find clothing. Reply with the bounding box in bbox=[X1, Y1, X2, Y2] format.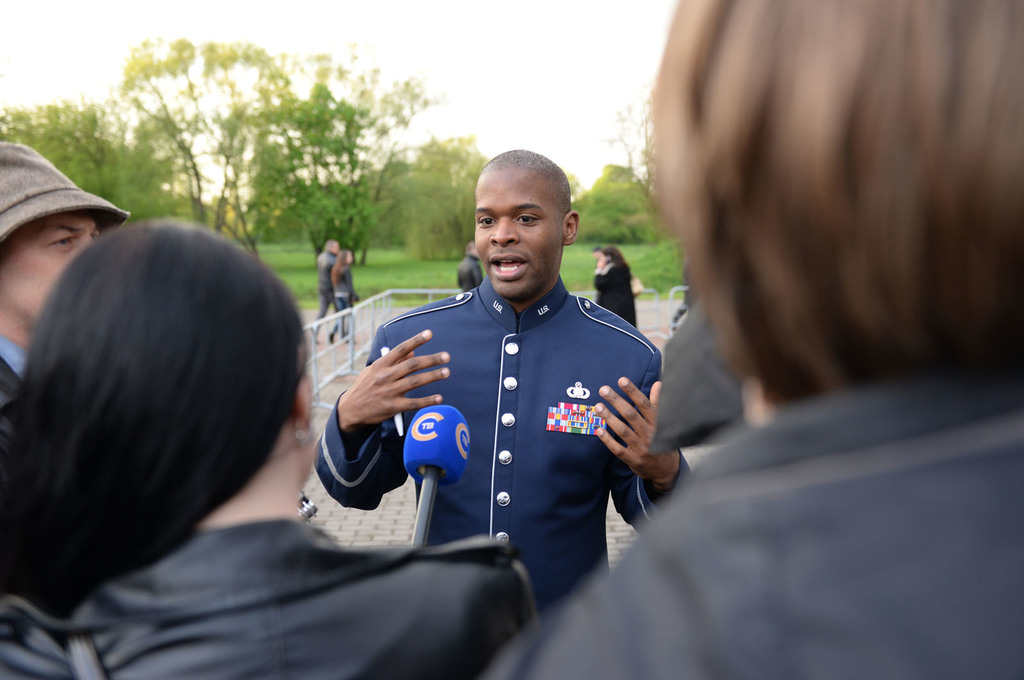
bbox=[0, 517, 548, 679].
